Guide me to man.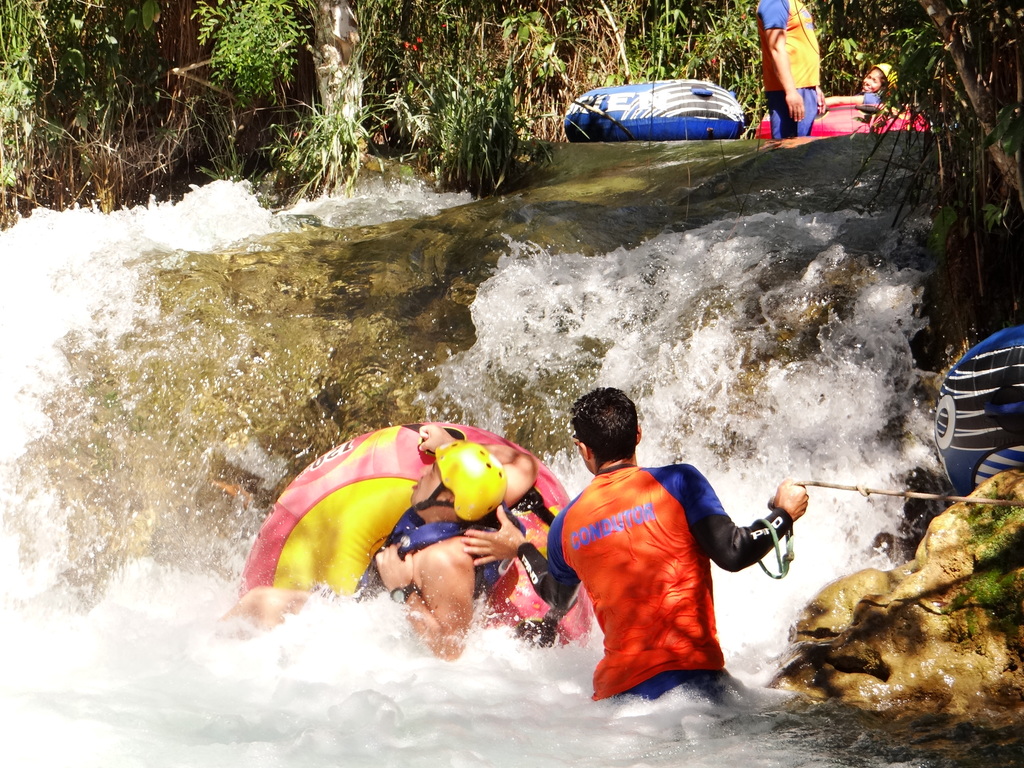
Guidance: <region>200, 422, 539, 651</region>.
